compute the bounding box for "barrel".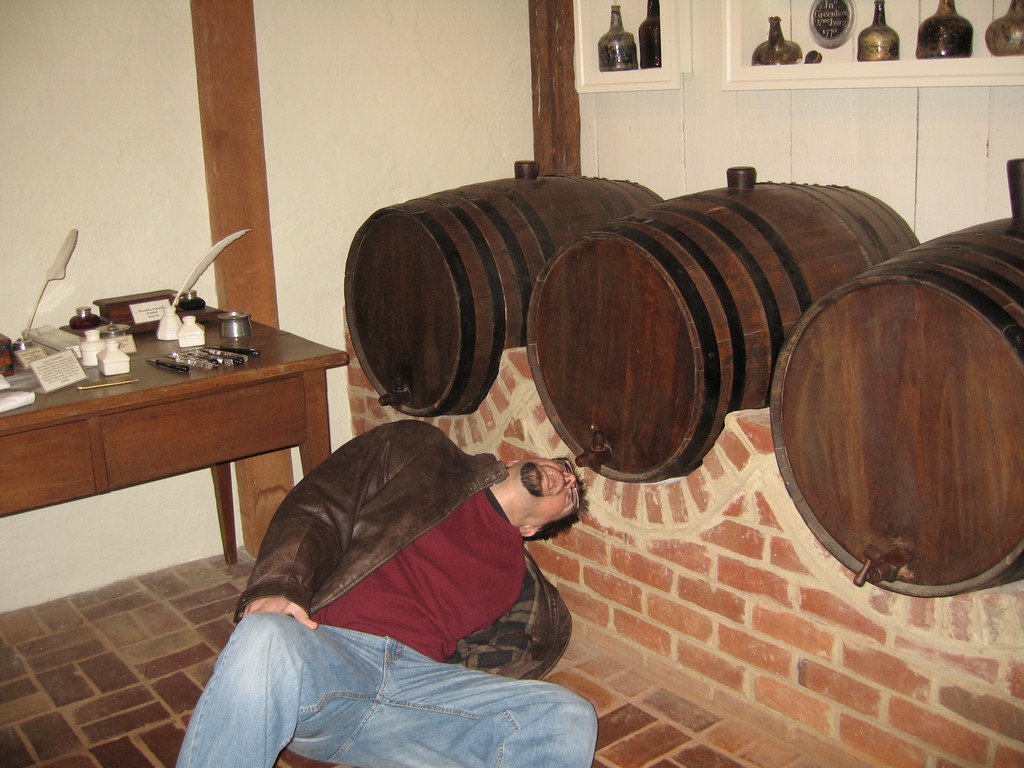
BBox(344, 149, 669, 420).
